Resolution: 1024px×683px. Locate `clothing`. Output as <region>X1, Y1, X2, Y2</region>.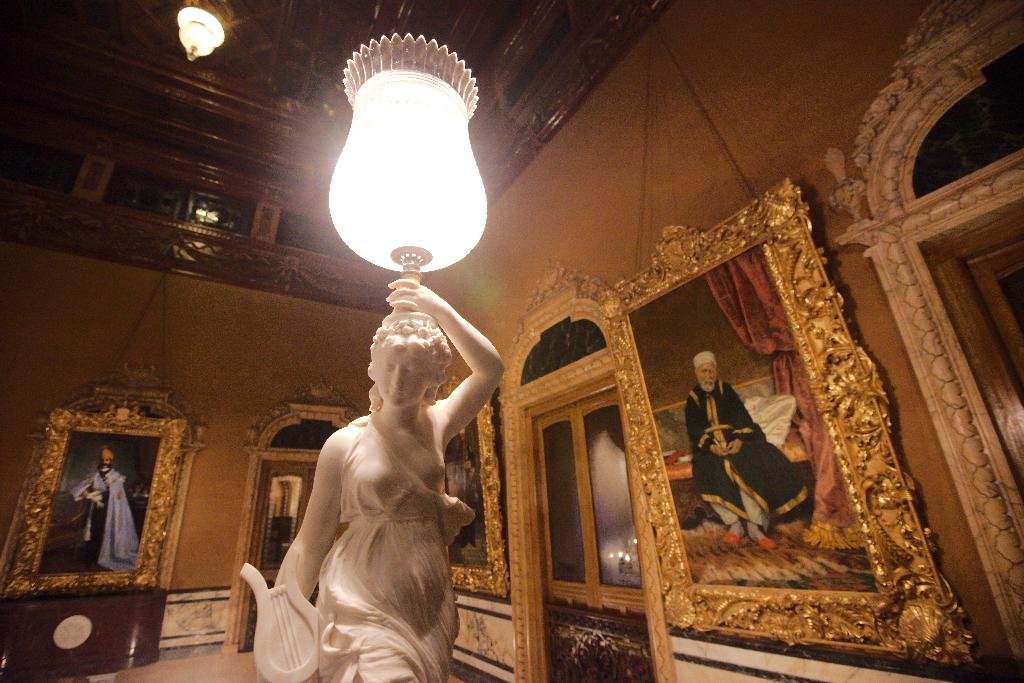
<region>256, 373, 477, 656</region>.
